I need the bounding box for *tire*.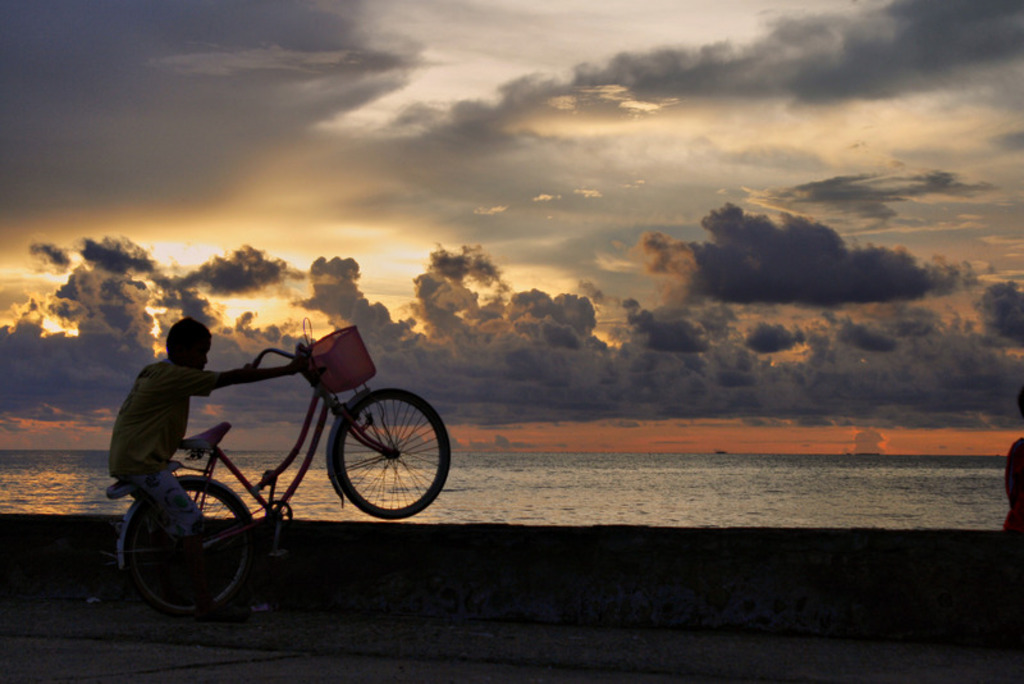
Here it is: <region>324, 382, 433, 532</region>.
